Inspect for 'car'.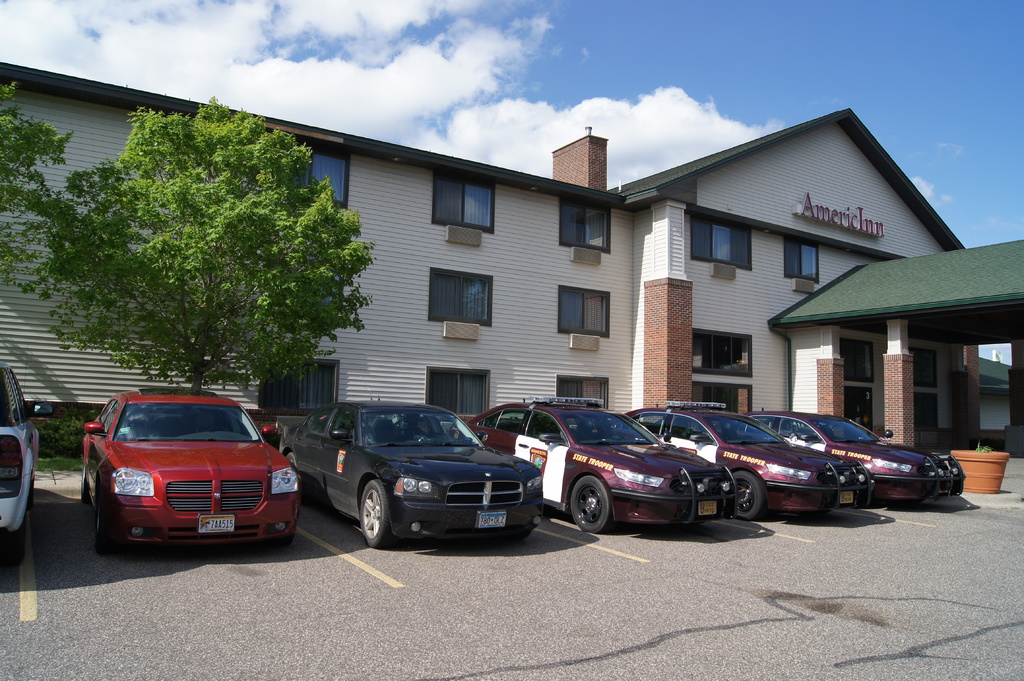
Inspection: (456,388,739,532).
